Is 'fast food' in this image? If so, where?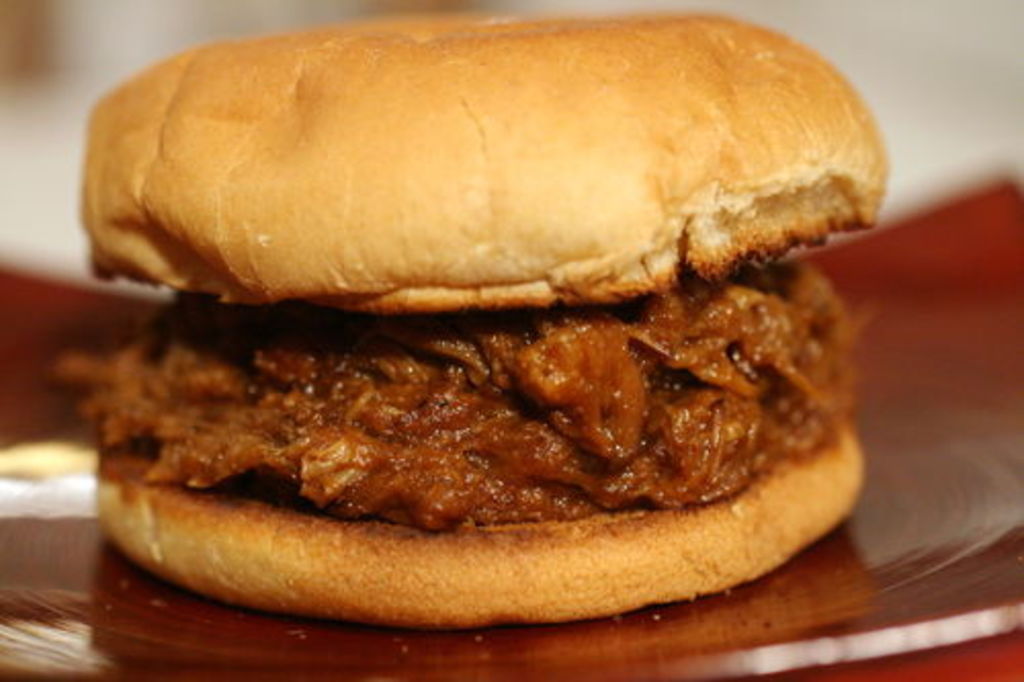
Yes, at 68,8,897,623.
